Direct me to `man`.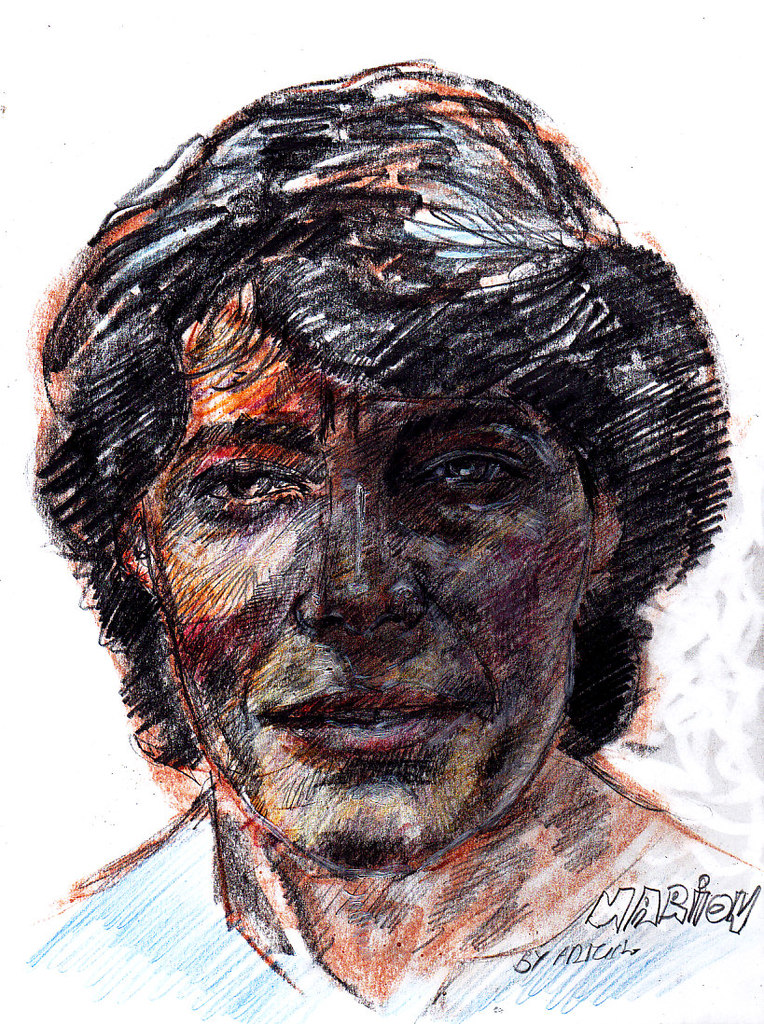
Direction: (0, 89, 763, 1001).
